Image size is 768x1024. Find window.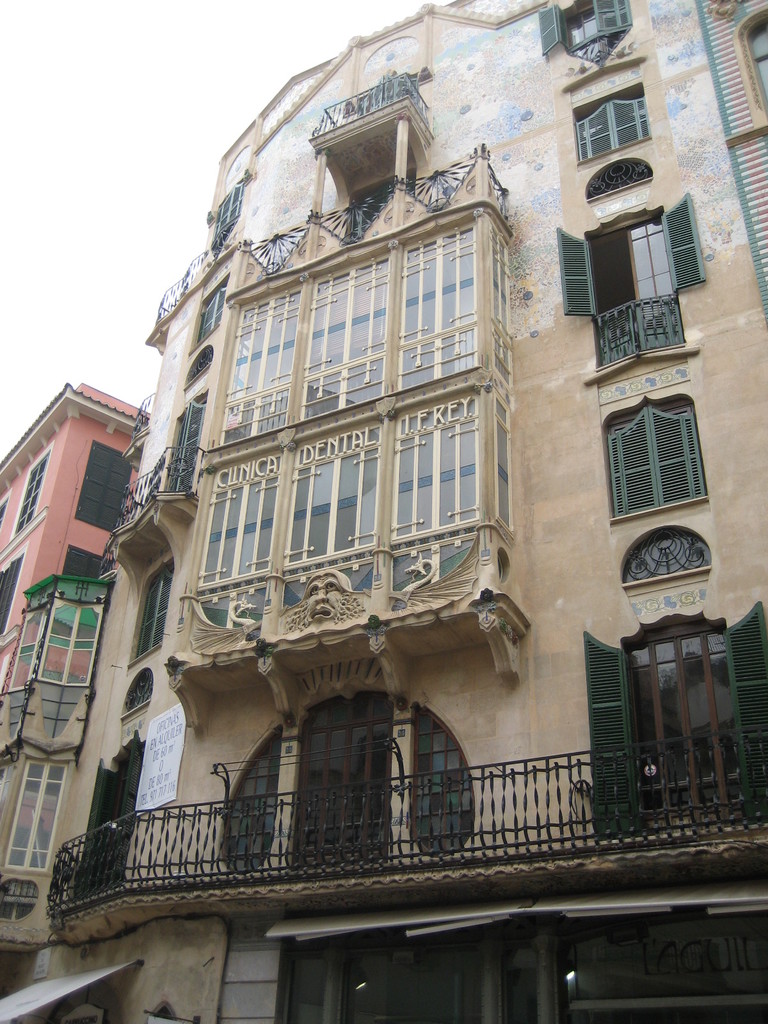
733 10 767 118.
